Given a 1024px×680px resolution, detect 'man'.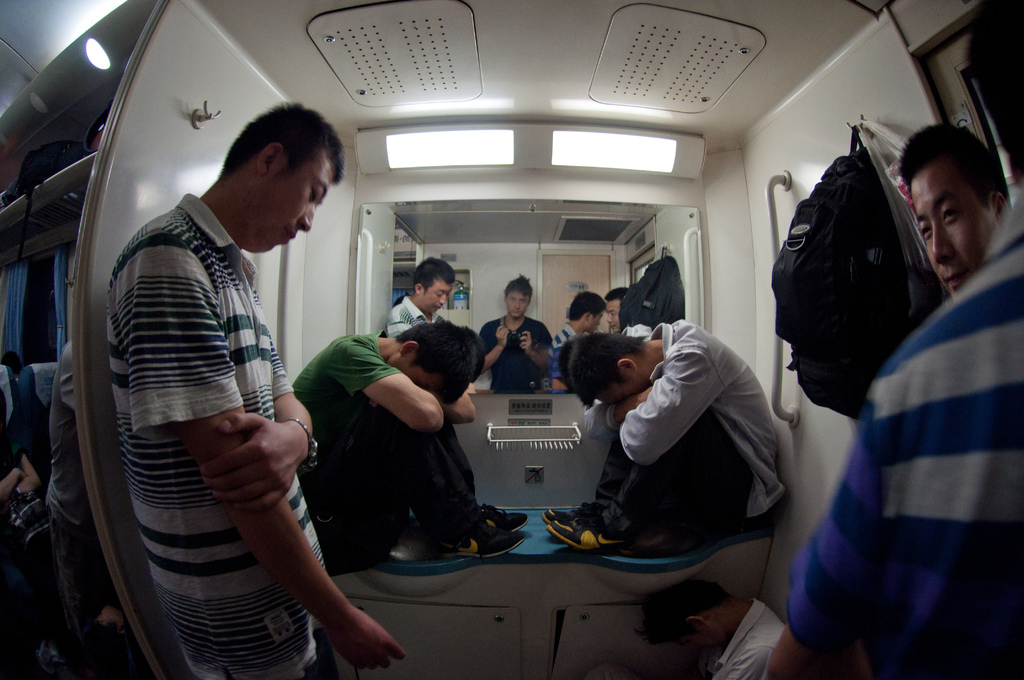
{"x1": 383, "y1": 254, "x2": 451, "y2": 336}.
